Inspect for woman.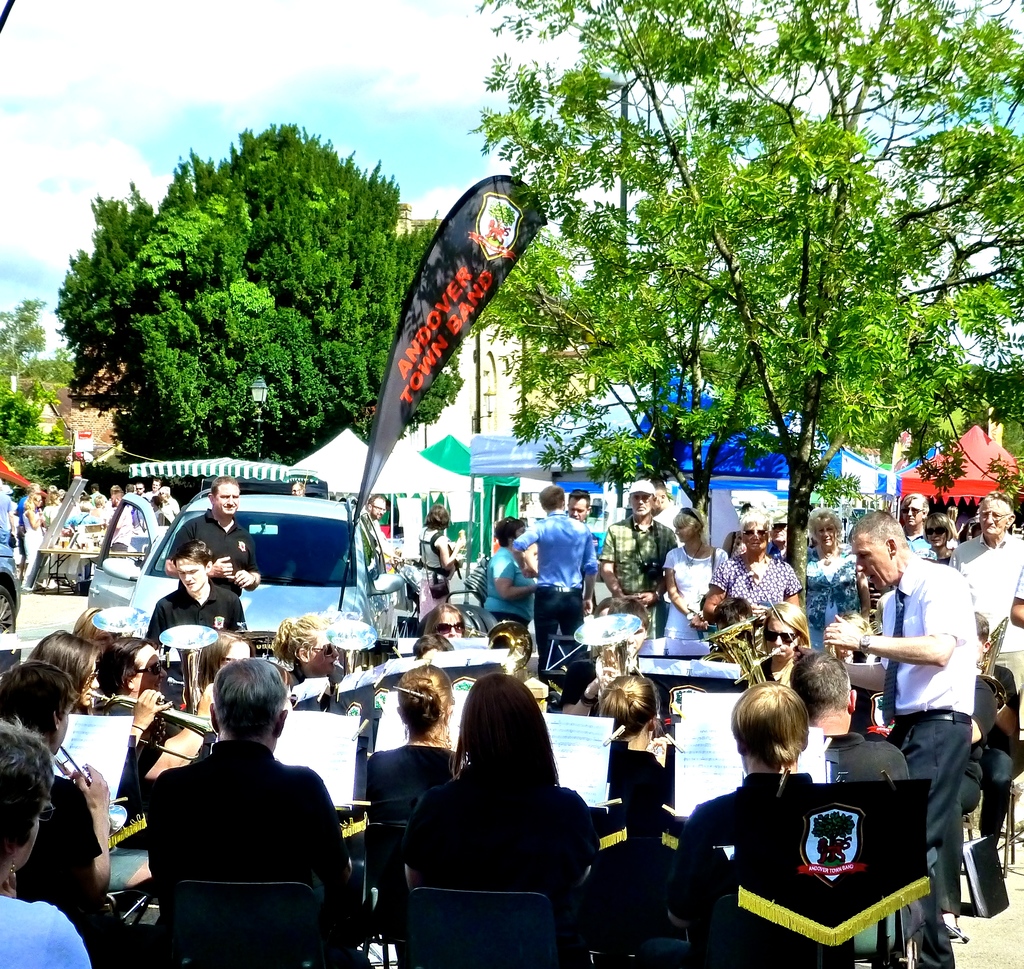
Inspection: 416/596/474/639.
